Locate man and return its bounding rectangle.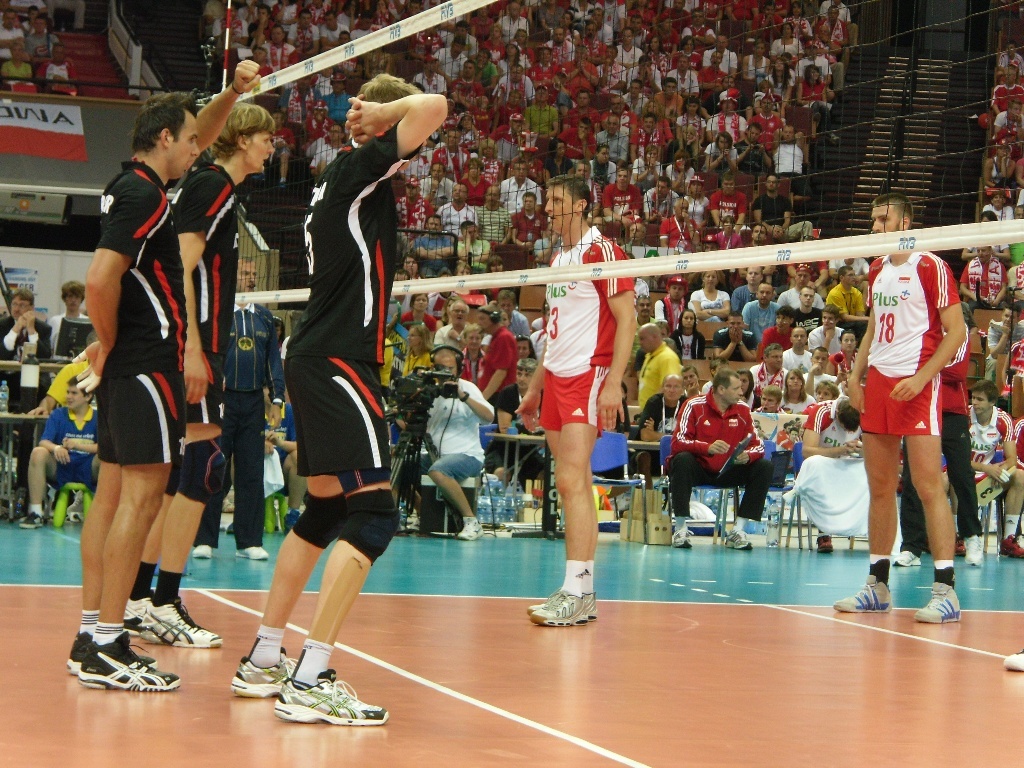
bbox=[0, 287, 55, 494].
